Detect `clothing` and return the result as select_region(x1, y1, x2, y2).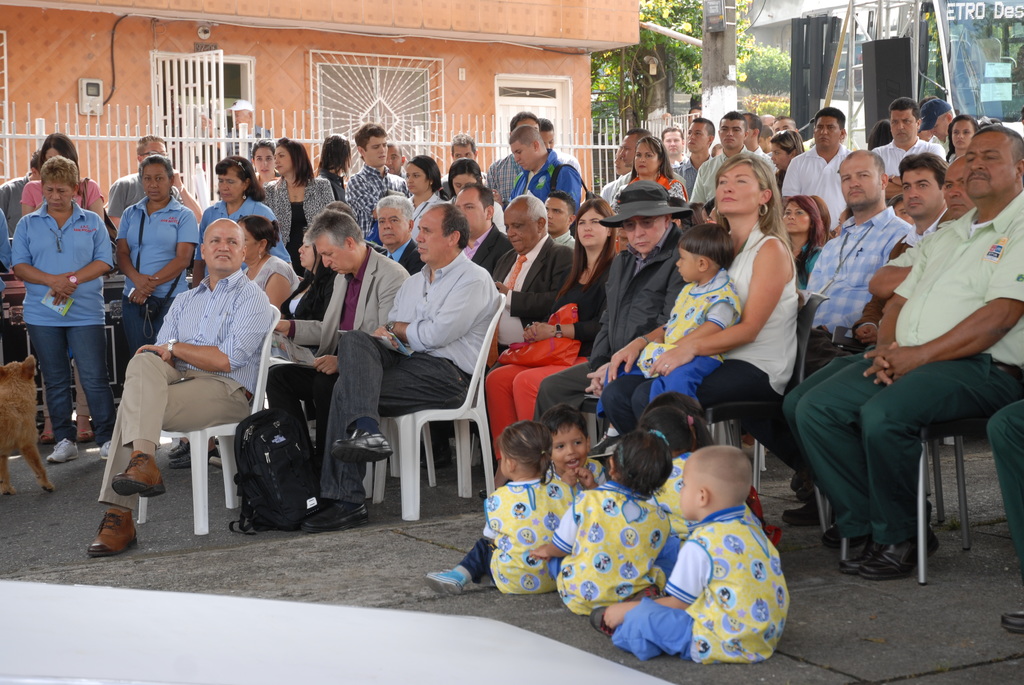
select_region(596, 268, 734, 408).
